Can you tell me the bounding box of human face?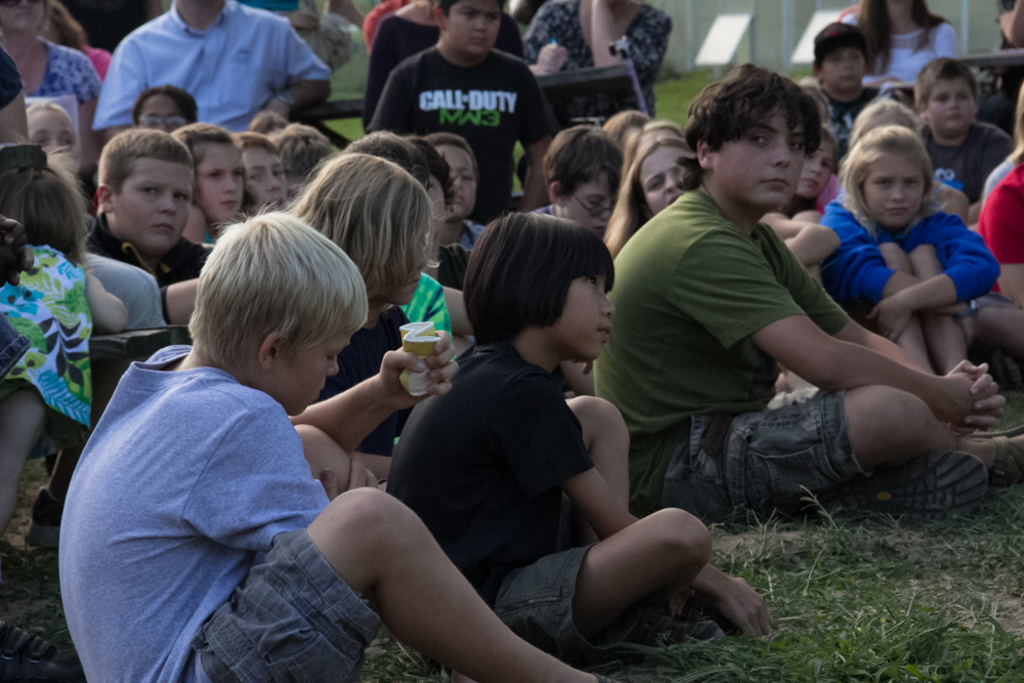
{"x1": 391, "y1": 239, "x2": 429, "y2": 305}.
